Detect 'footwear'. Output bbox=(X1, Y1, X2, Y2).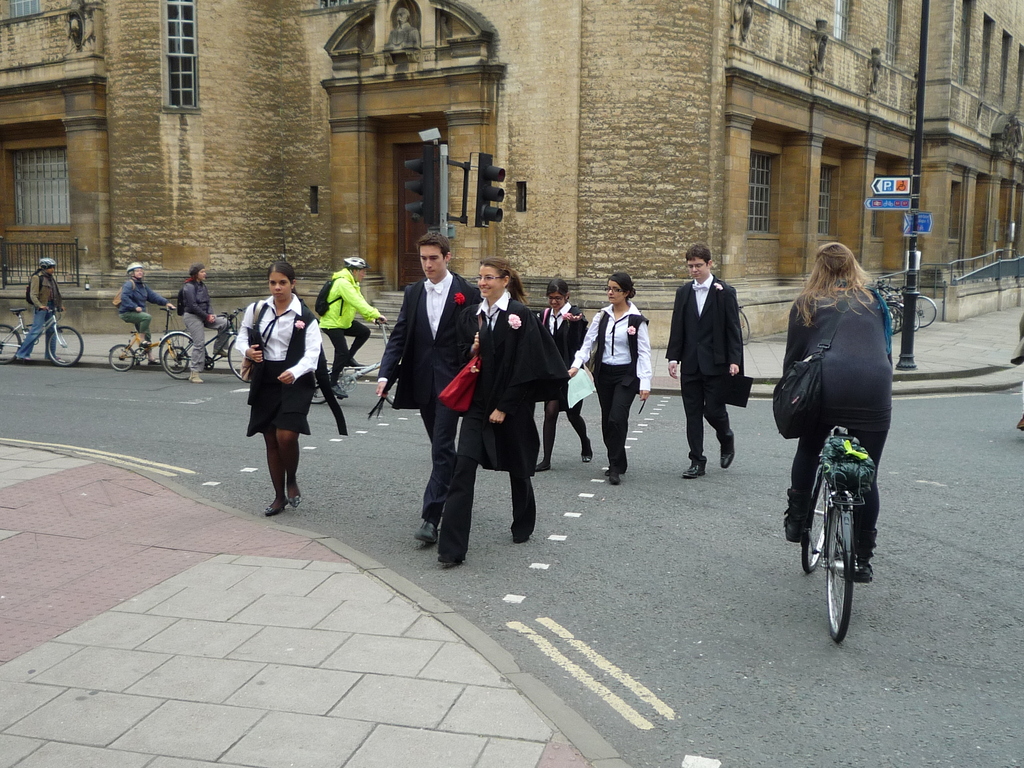
bbox=(438, 555, 461, 566).
